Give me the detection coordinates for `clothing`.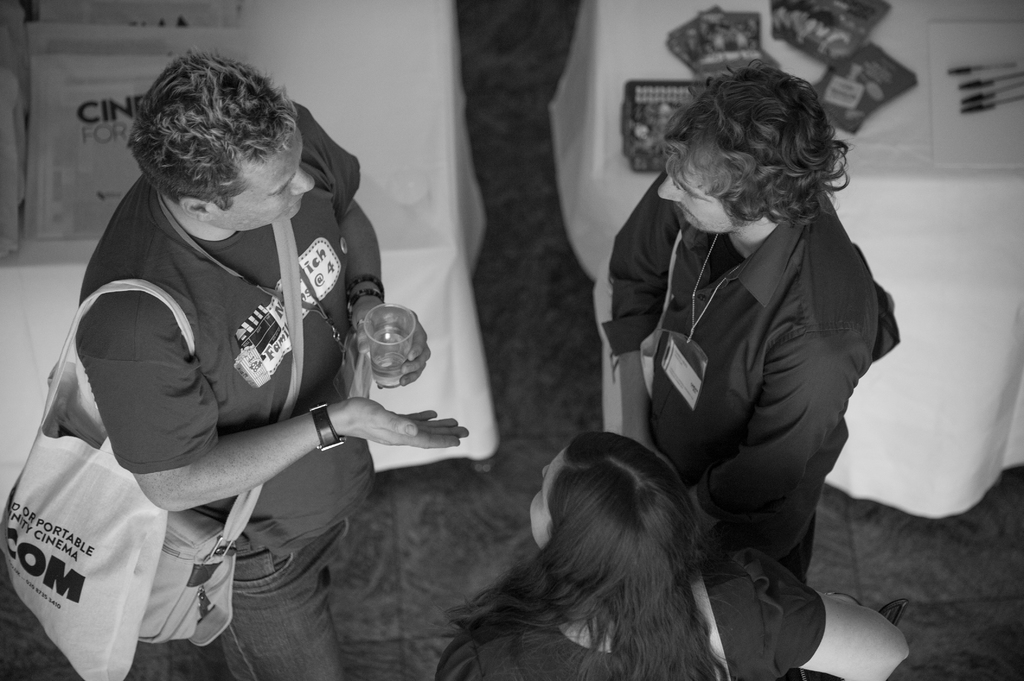
435, 549, 825, 680.
